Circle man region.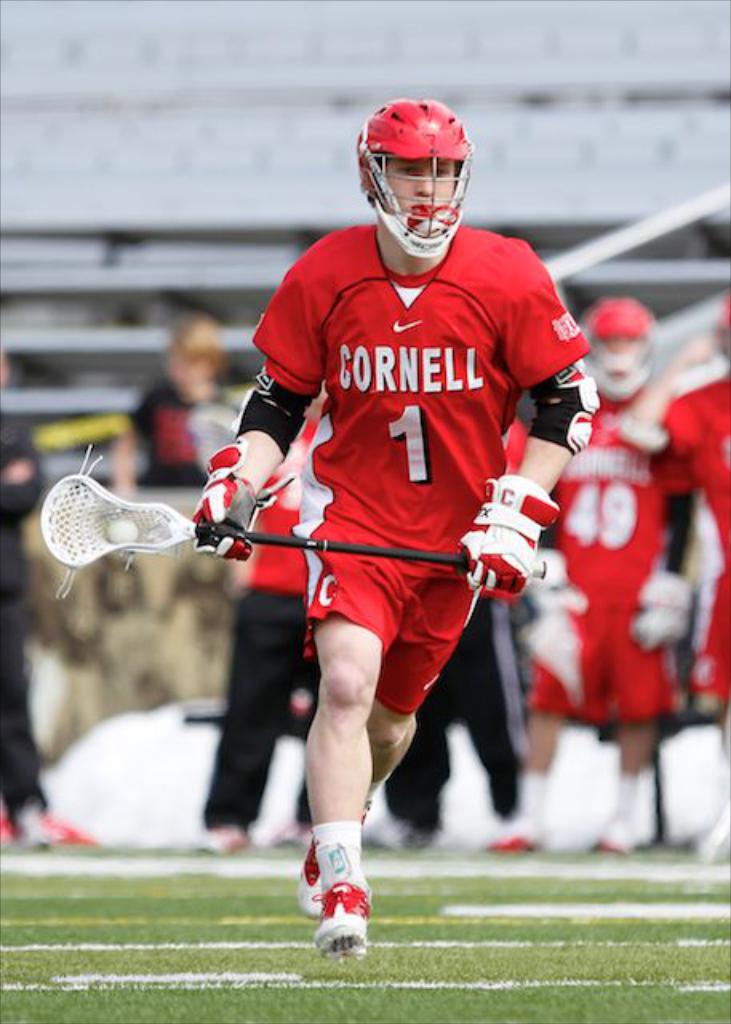
Region: [478, 302, 673, 843].
